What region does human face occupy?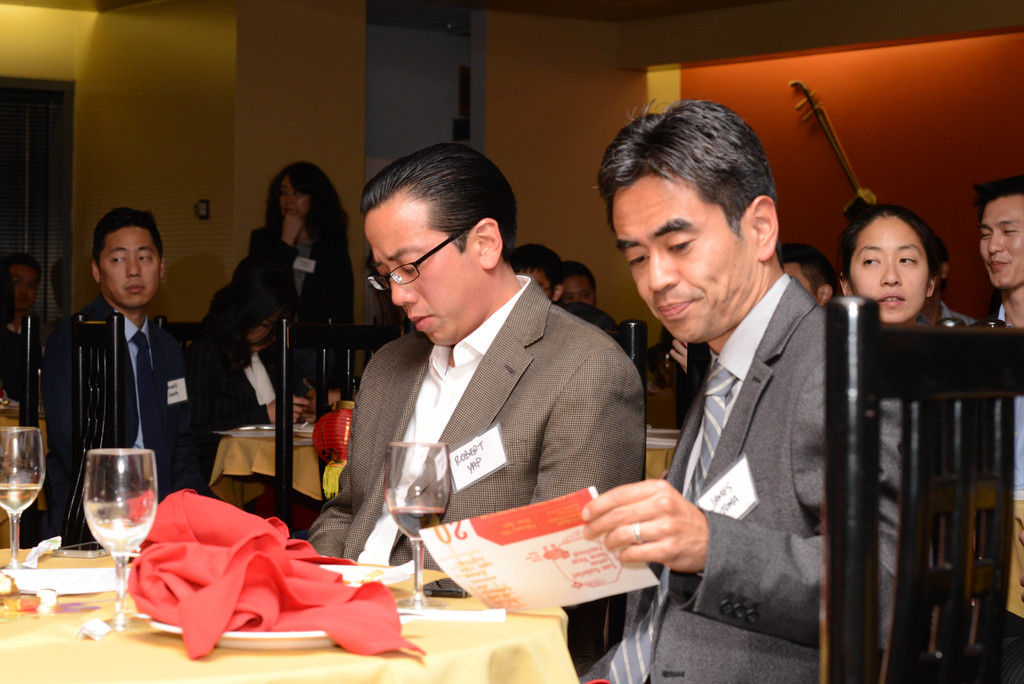
left=362, top=199, right=469, bottom=351.
